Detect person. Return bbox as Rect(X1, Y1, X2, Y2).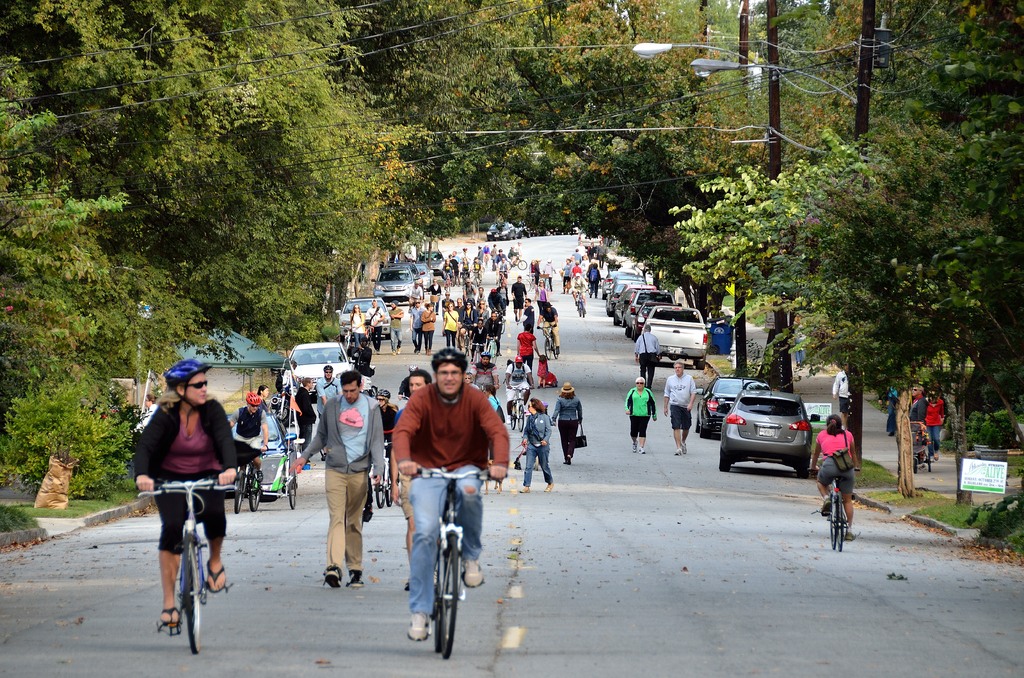
Rect(568, 271, 586, 309).
